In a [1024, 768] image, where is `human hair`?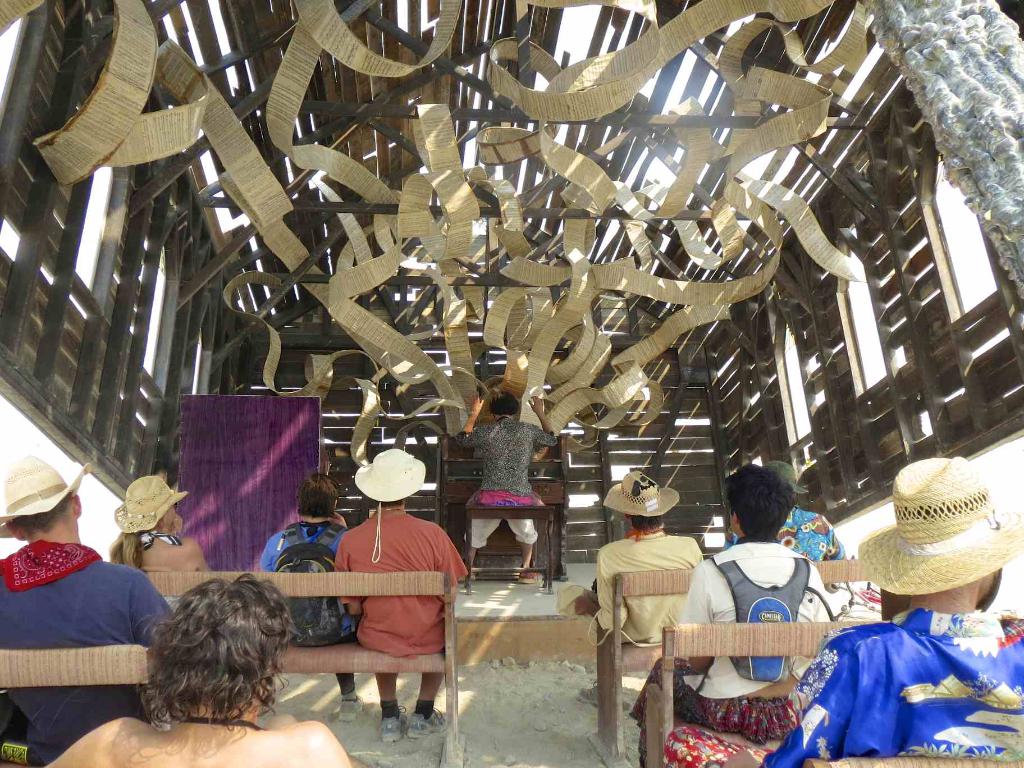
(left=726, top=455, right=792, bottom=538).
